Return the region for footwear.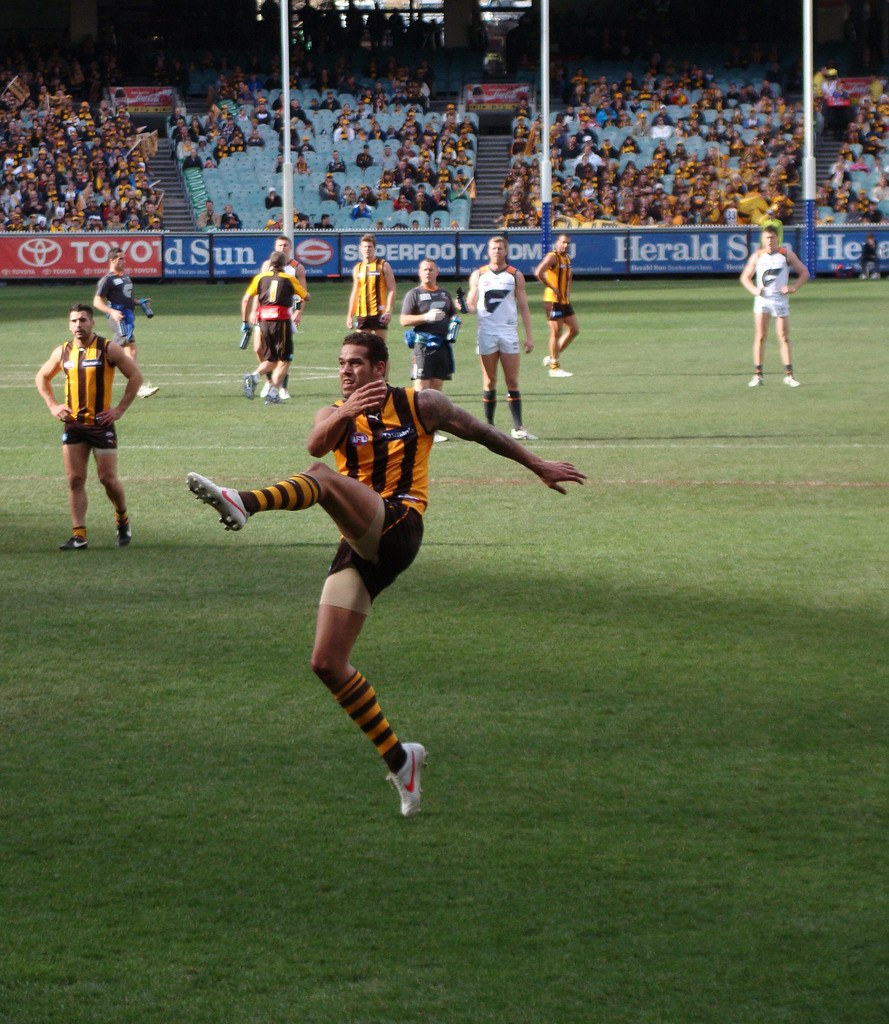
546 367 572 379.
